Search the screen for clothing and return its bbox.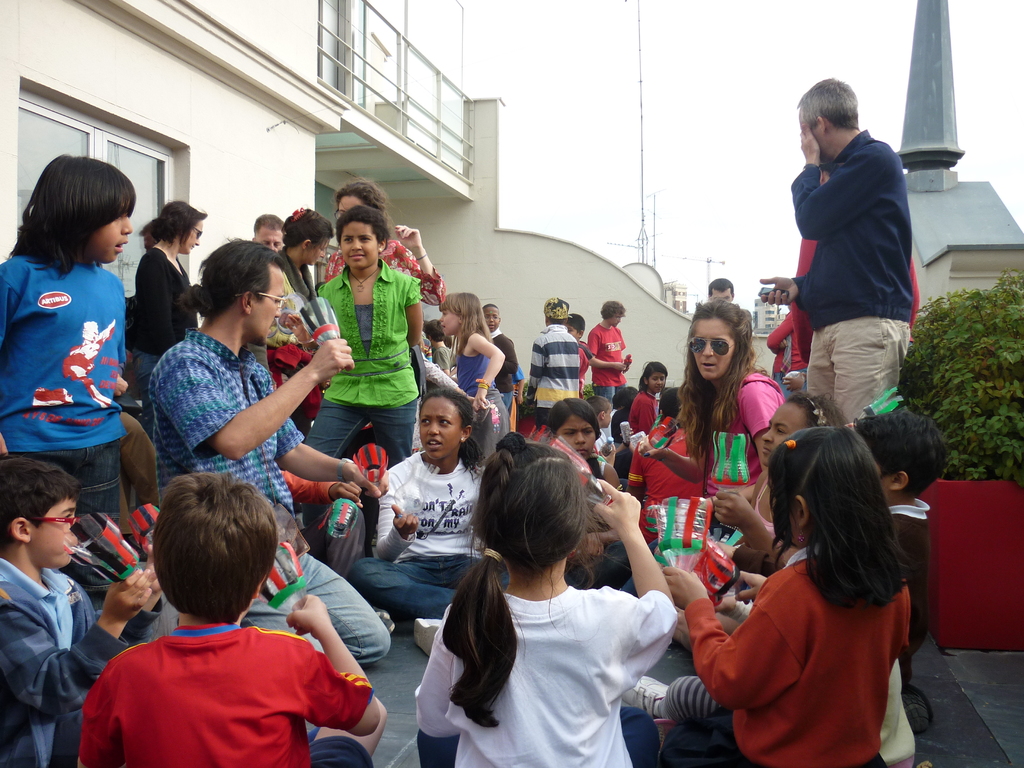
Found: [x1=660, y1=546, x2=915, y2=767].
